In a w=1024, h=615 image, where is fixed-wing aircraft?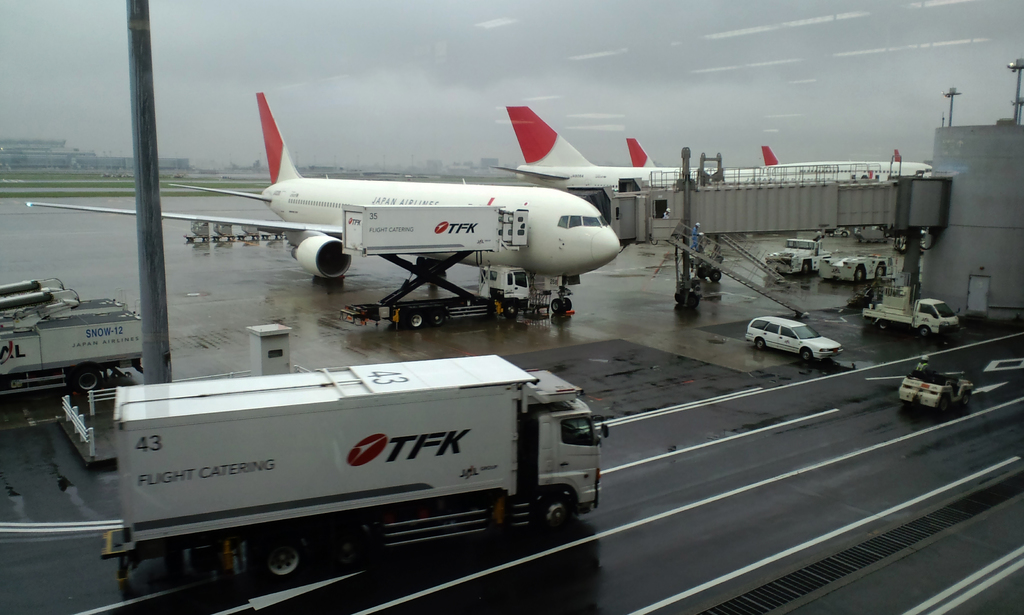
bbox=(621, 133, 765, 183).
